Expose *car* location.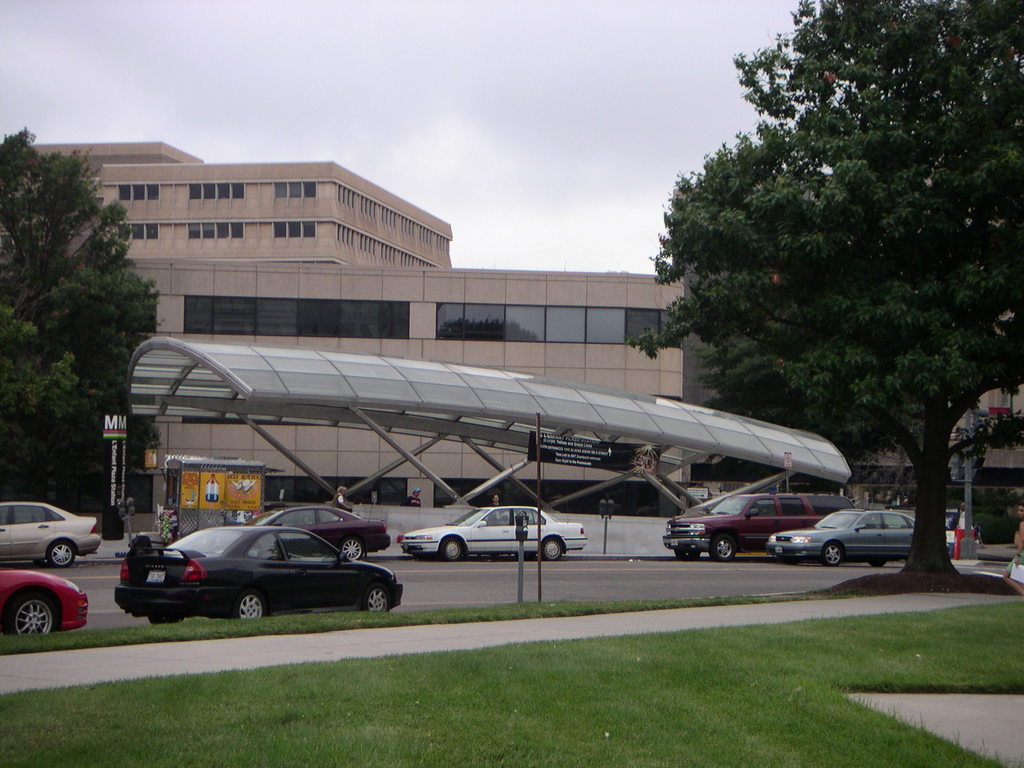
Exposed at 401 503 587 561.
